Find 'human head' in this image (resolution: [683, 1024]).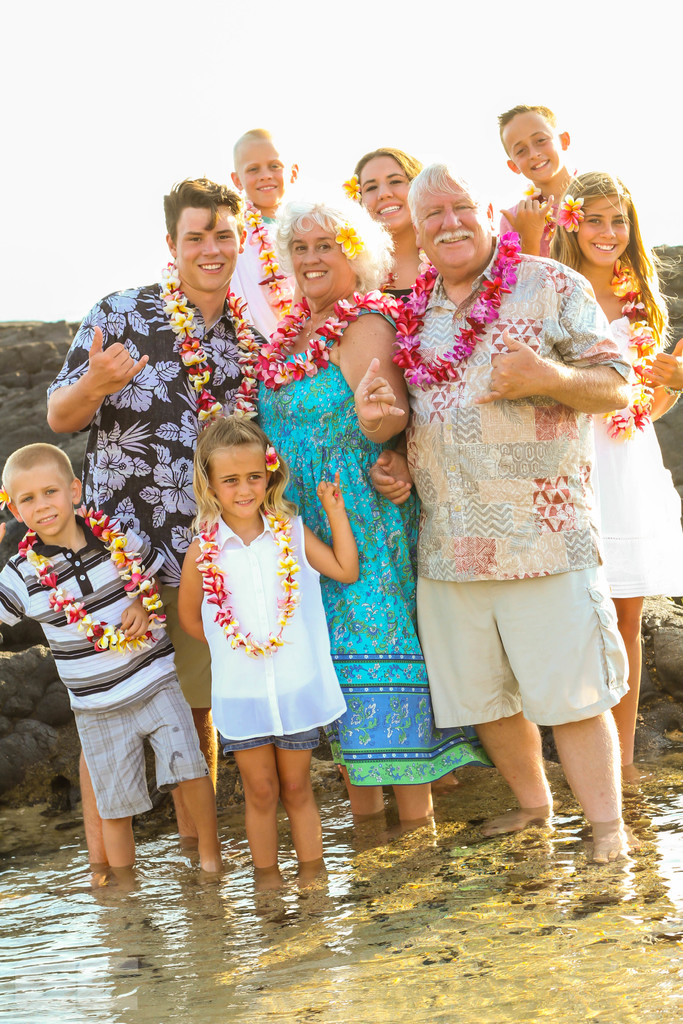
bbox(492, 100, 569, 182).
